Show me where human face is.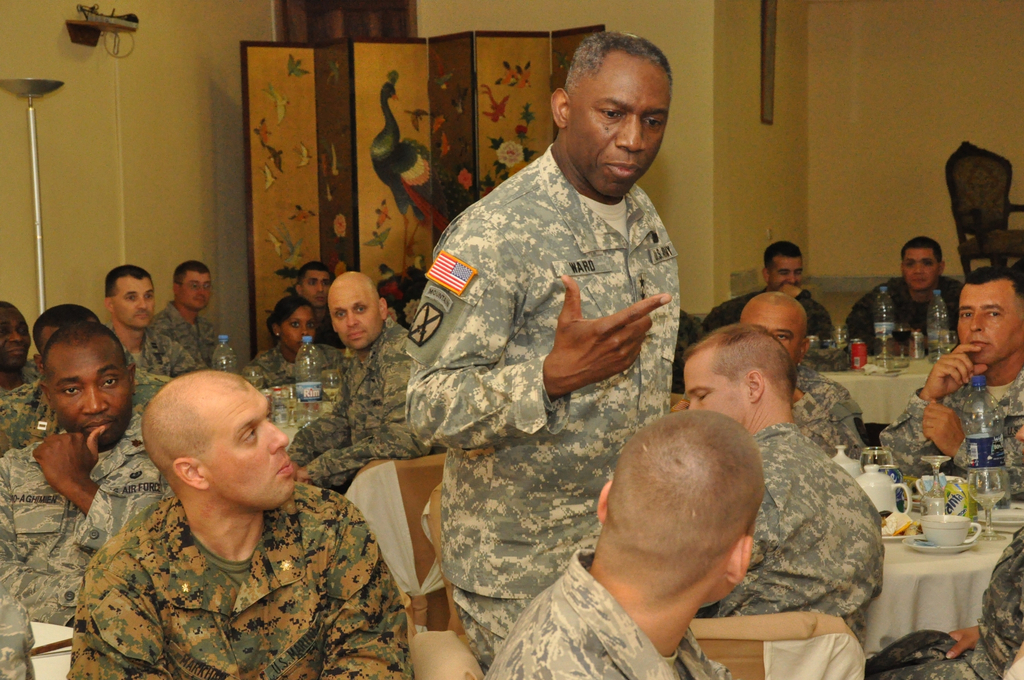
human face is at [x1=774, y1=250, x2=806, y2=290].
